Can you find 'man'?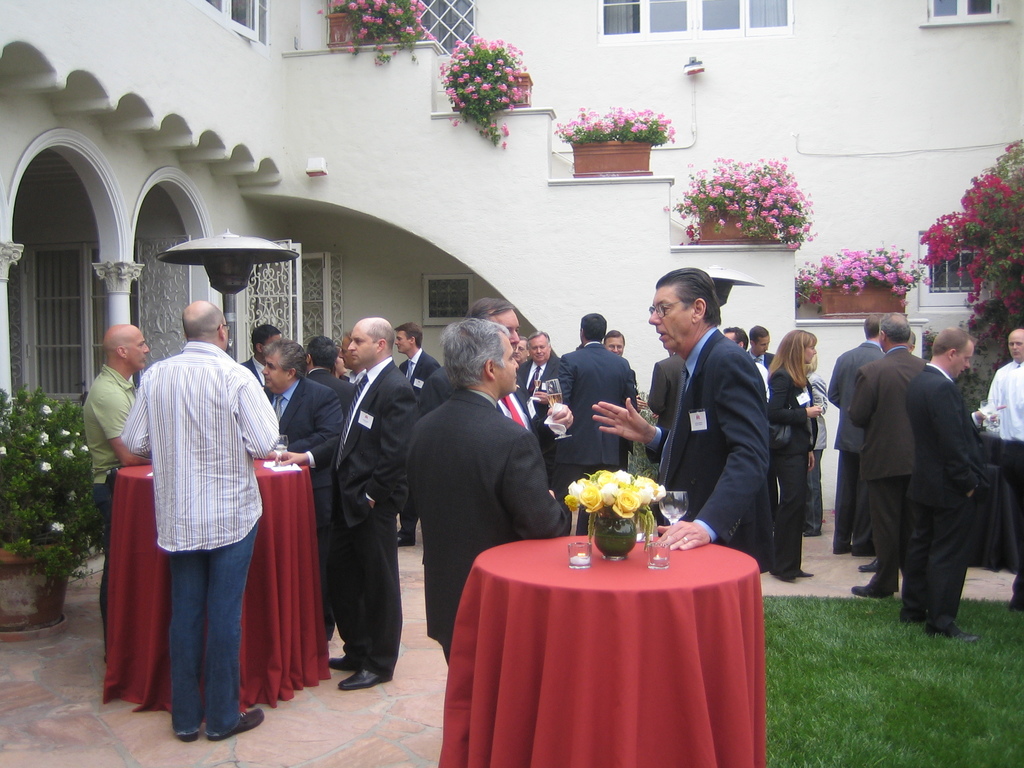
Yes, bounding box: <region>83, 321, 150, 659</region>.
